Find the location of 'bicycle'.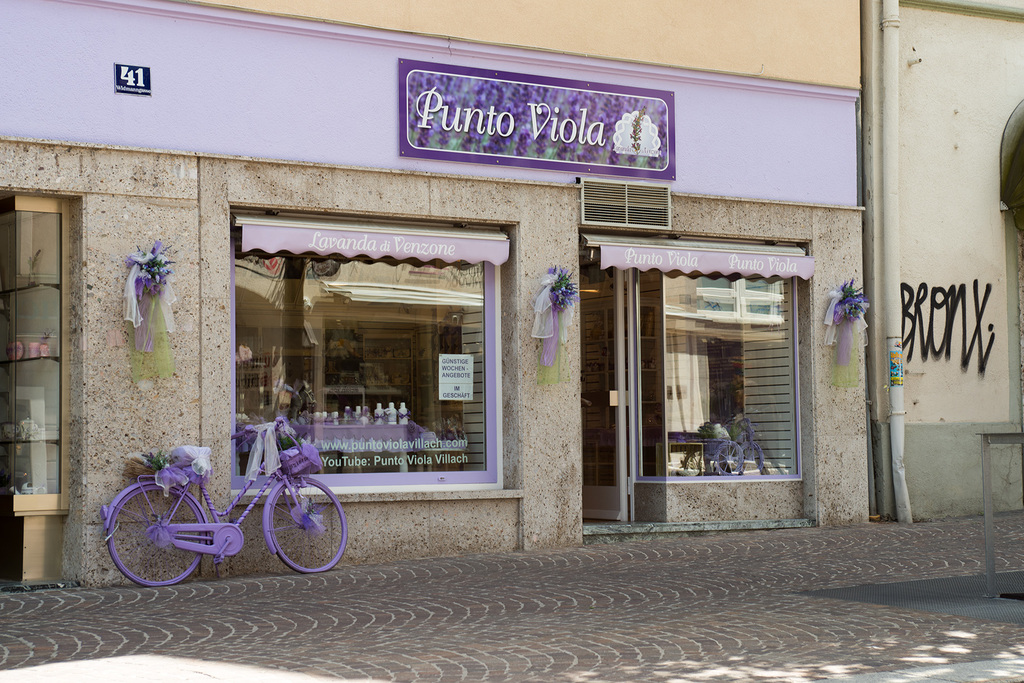
Location: BBox(116, 430, 344, 581).
